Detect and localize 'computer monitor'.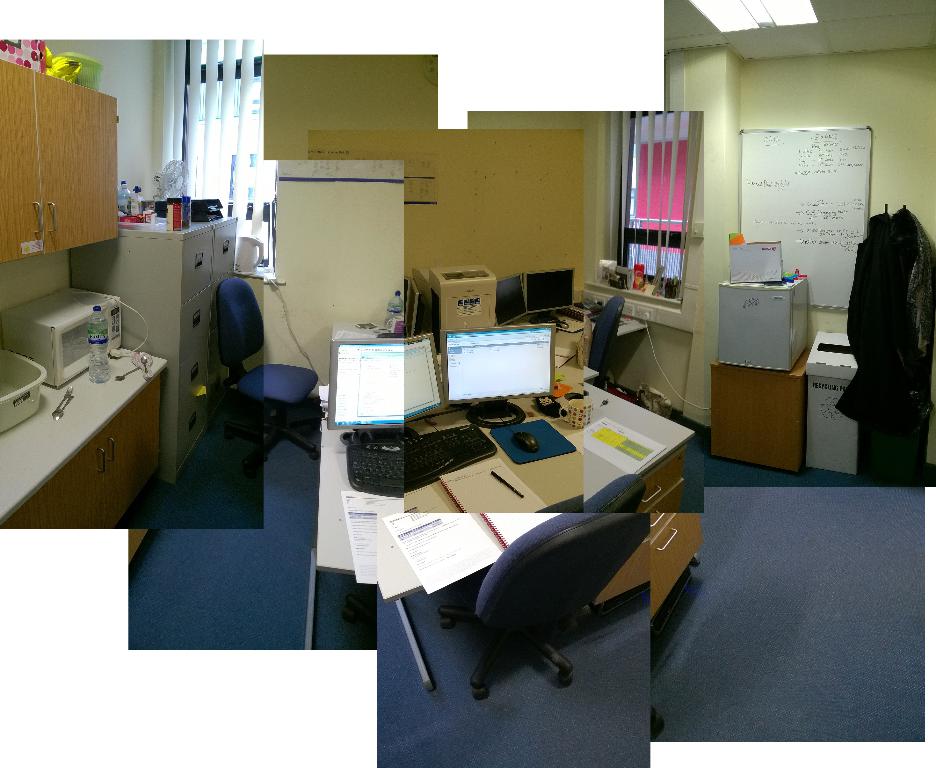
Localized at crop(321, 317, 445, 450).
